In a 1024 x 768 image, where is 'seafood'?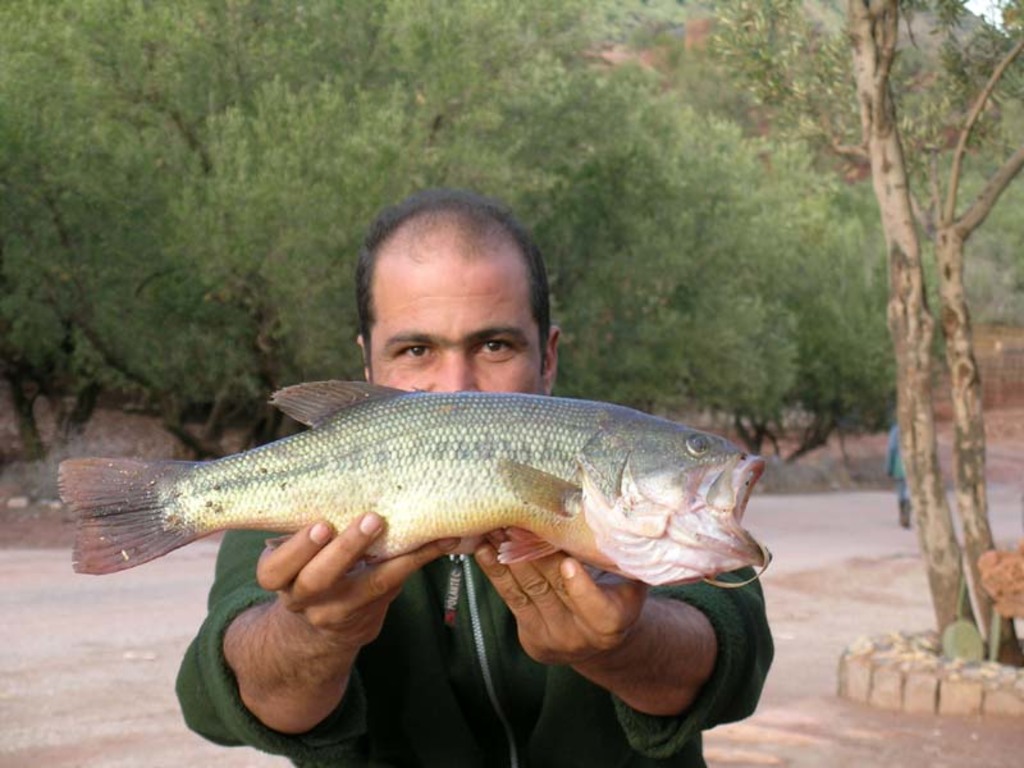
bbox=[52, 374, 771, 591].
